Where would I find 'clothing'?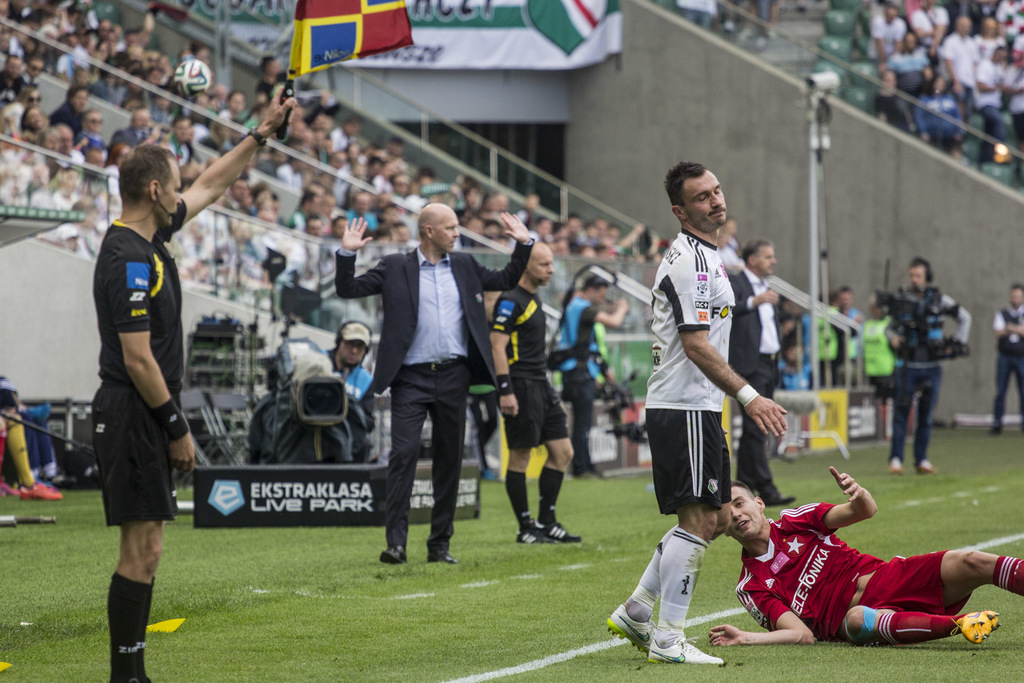
At (883, 286, 957, 365).
